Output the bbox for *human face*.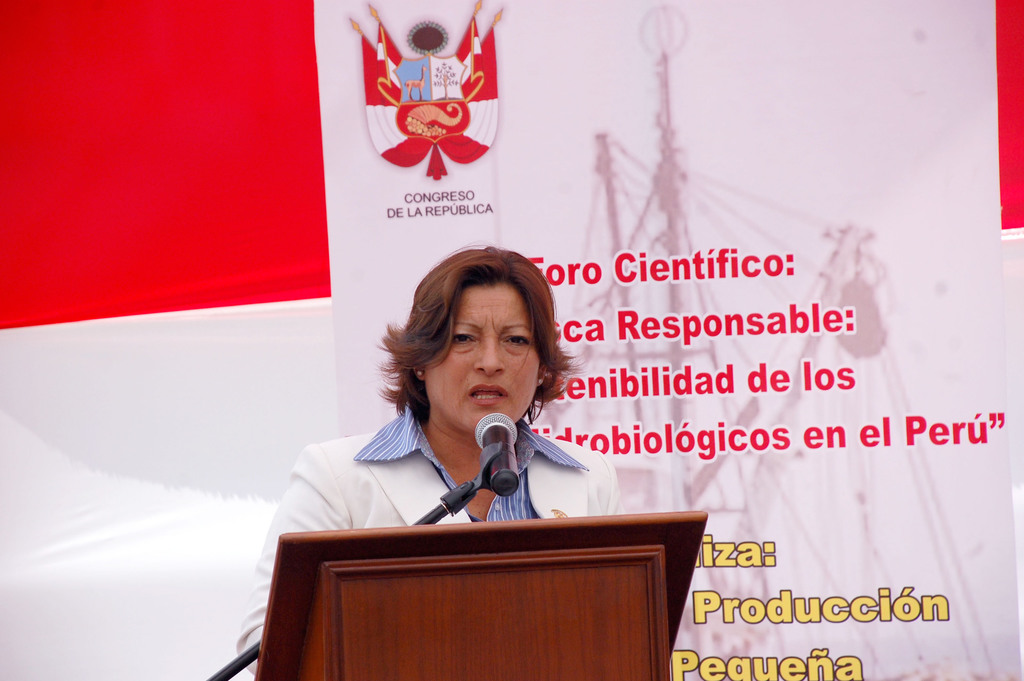
x1=428 y1=277 x2=543 y2=438.
